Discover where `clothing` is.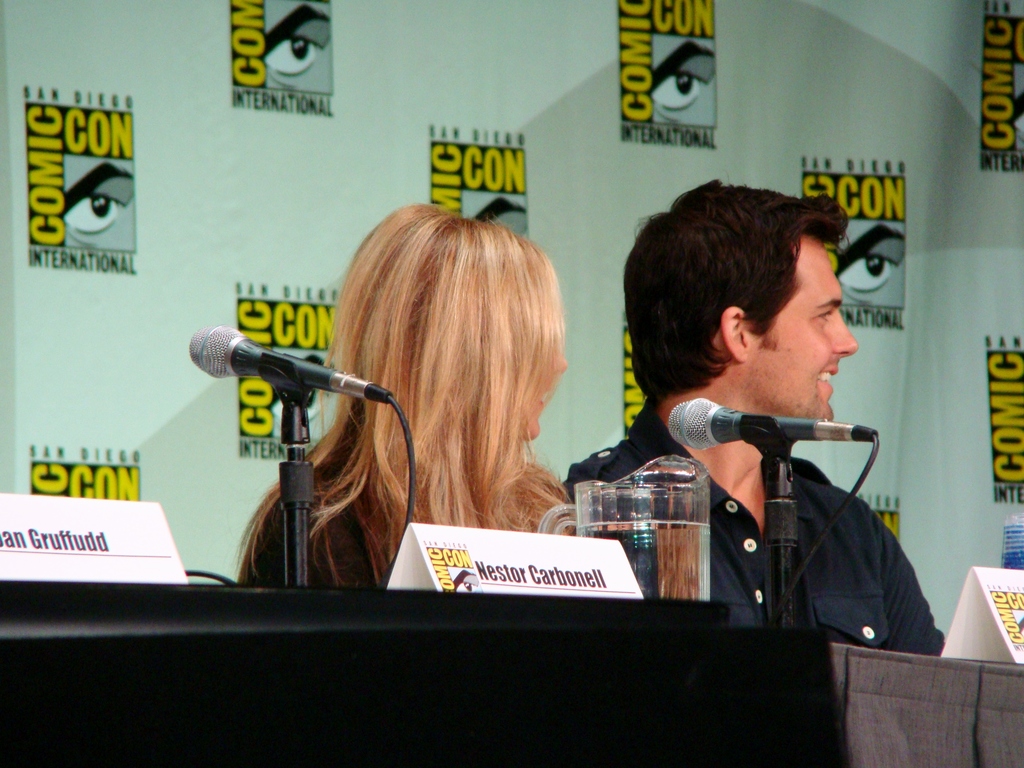
Discovered at box=[241, 474, 572, 586].
